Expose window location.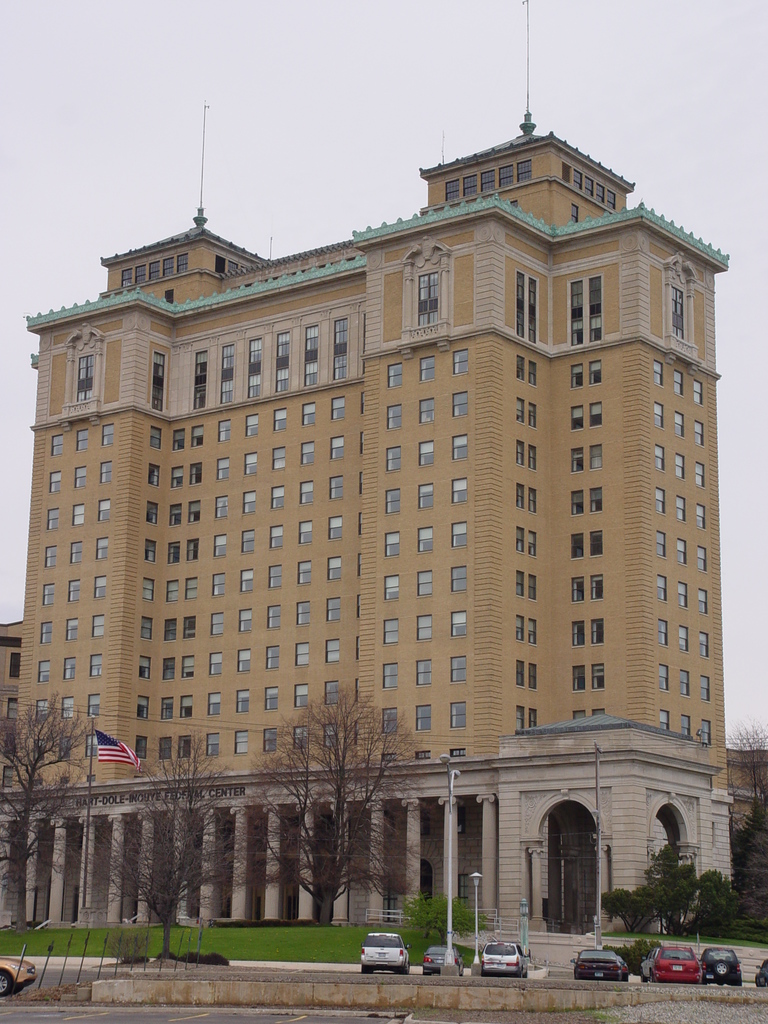
Exposed at x1=444, y1=178, x2=460, y2=199.
